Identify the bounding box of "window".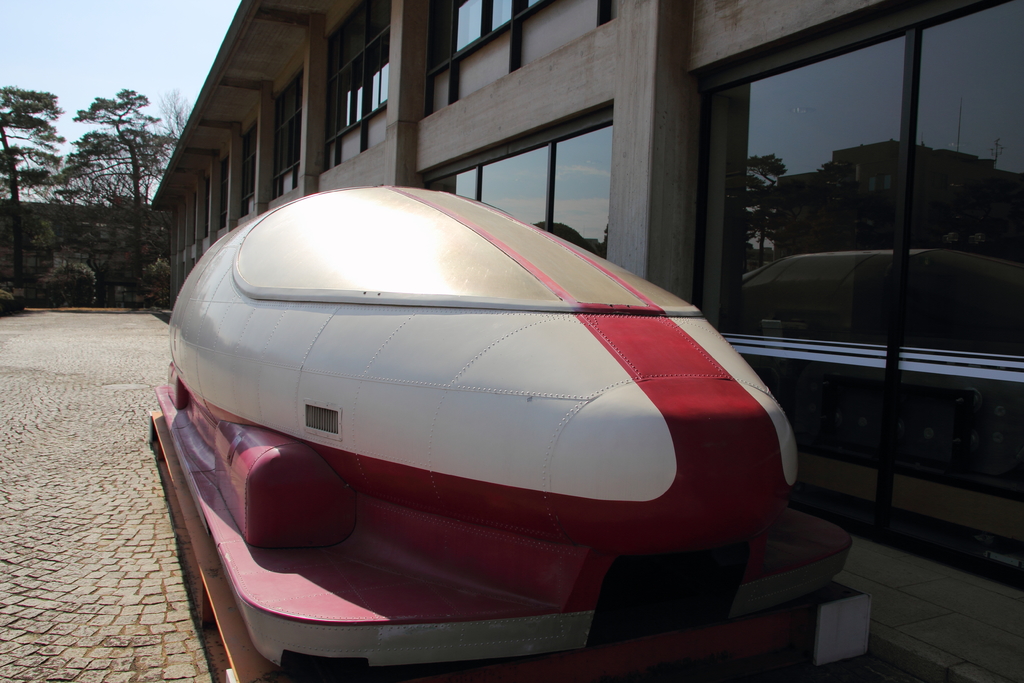
271, 73, 301, 206.
